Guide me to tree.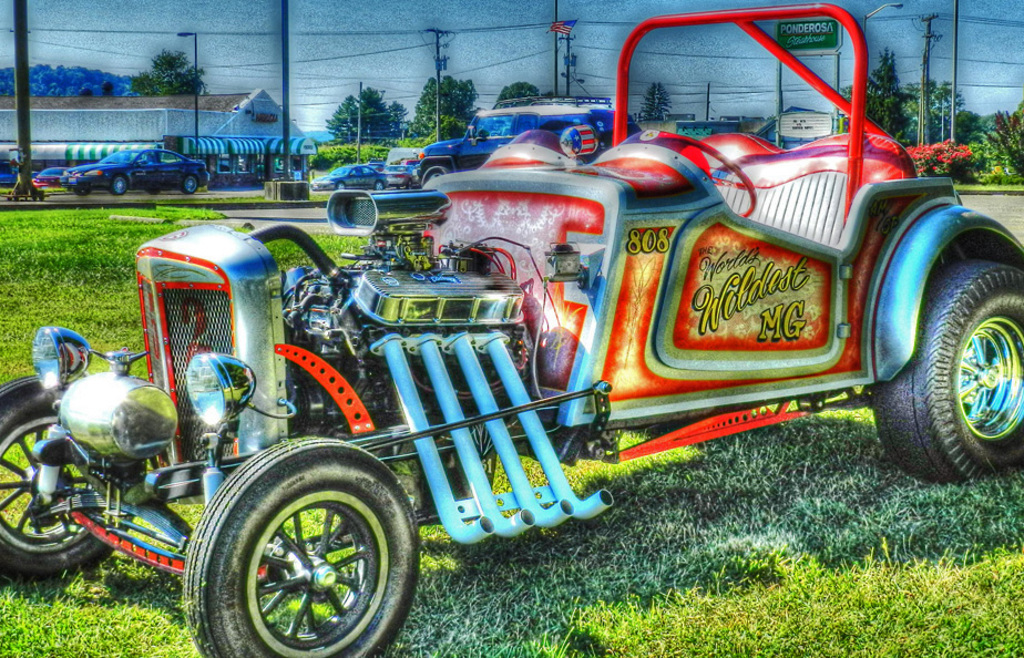
Guidance: 131, 35, 209, 100.
